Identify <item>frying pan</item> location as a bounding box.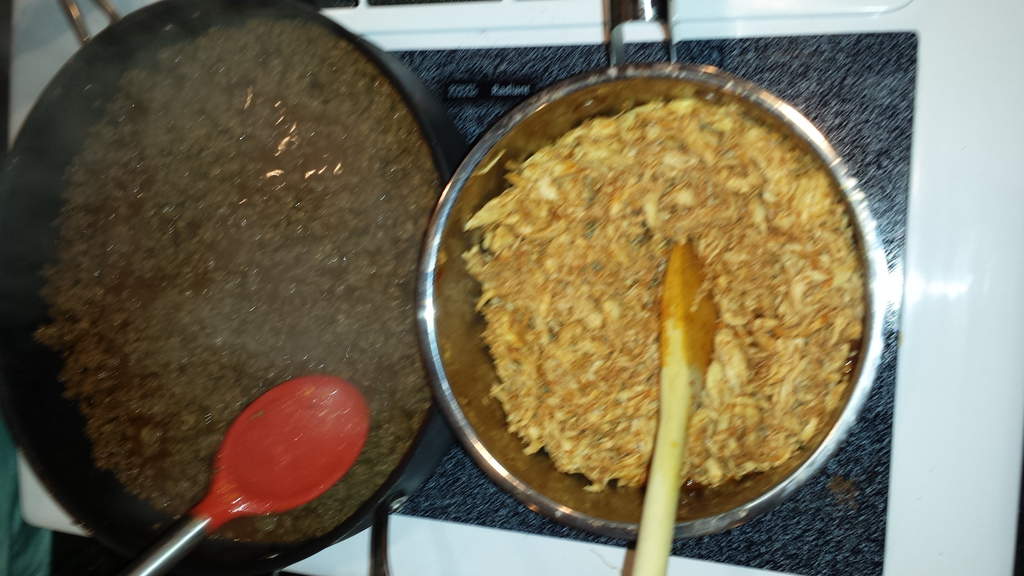
locate(4, 0, 466, 575).
